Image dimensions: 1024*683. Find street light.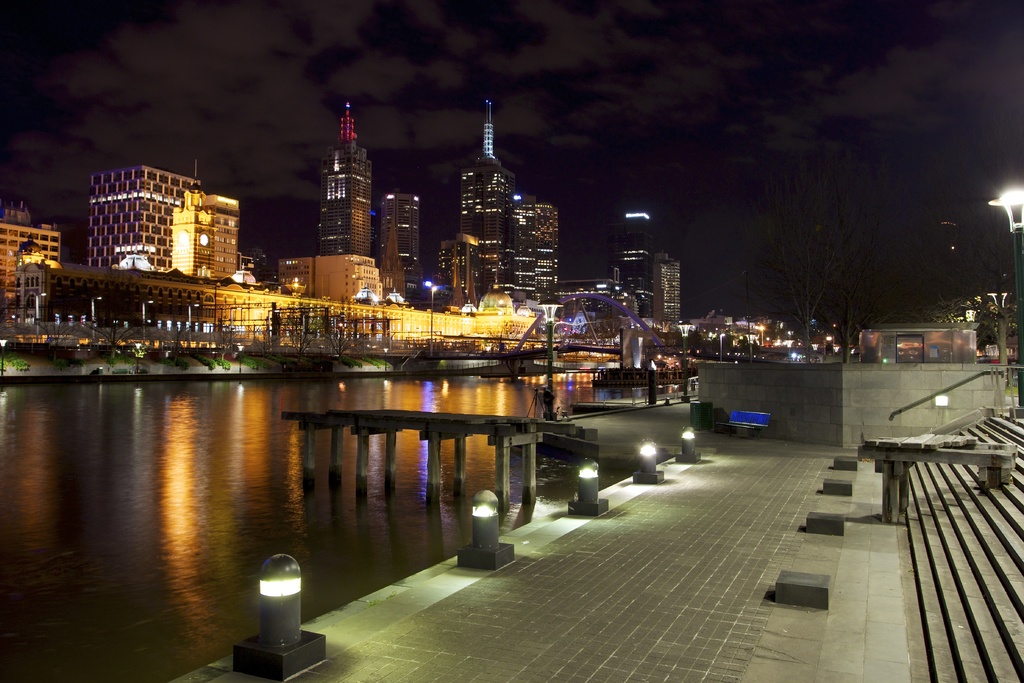
x1=989, y1=190, x2=1023, y2=411.
